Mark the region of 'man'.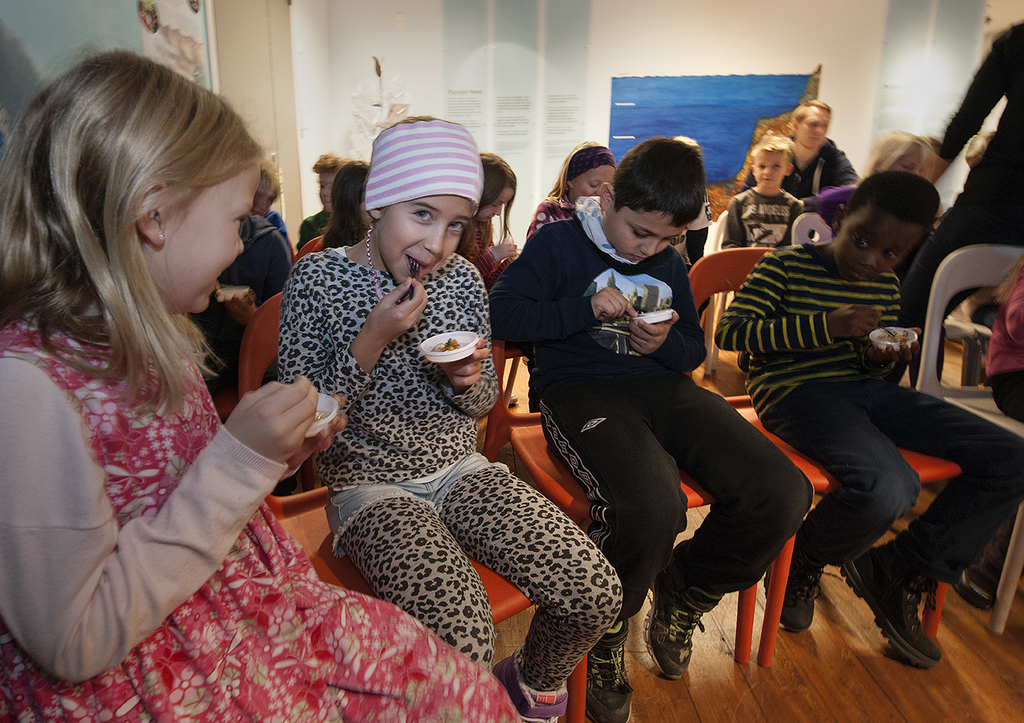
Region: (741,96,858,201).
